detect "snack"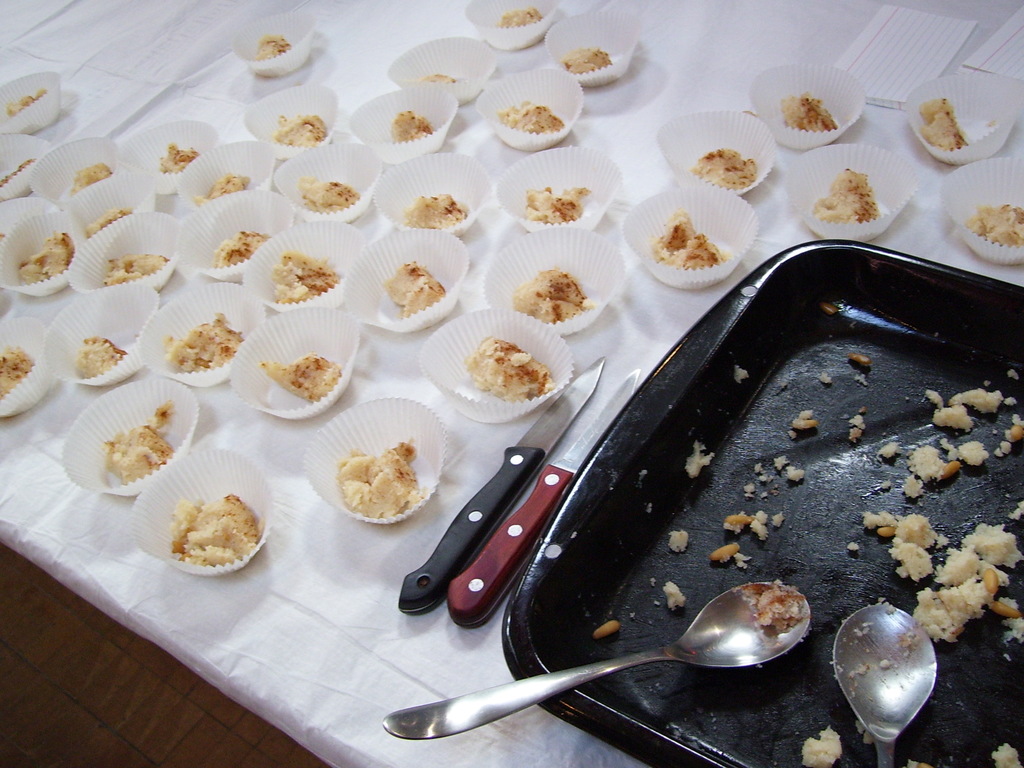
bbox=(960, 201, 1023, 255)
